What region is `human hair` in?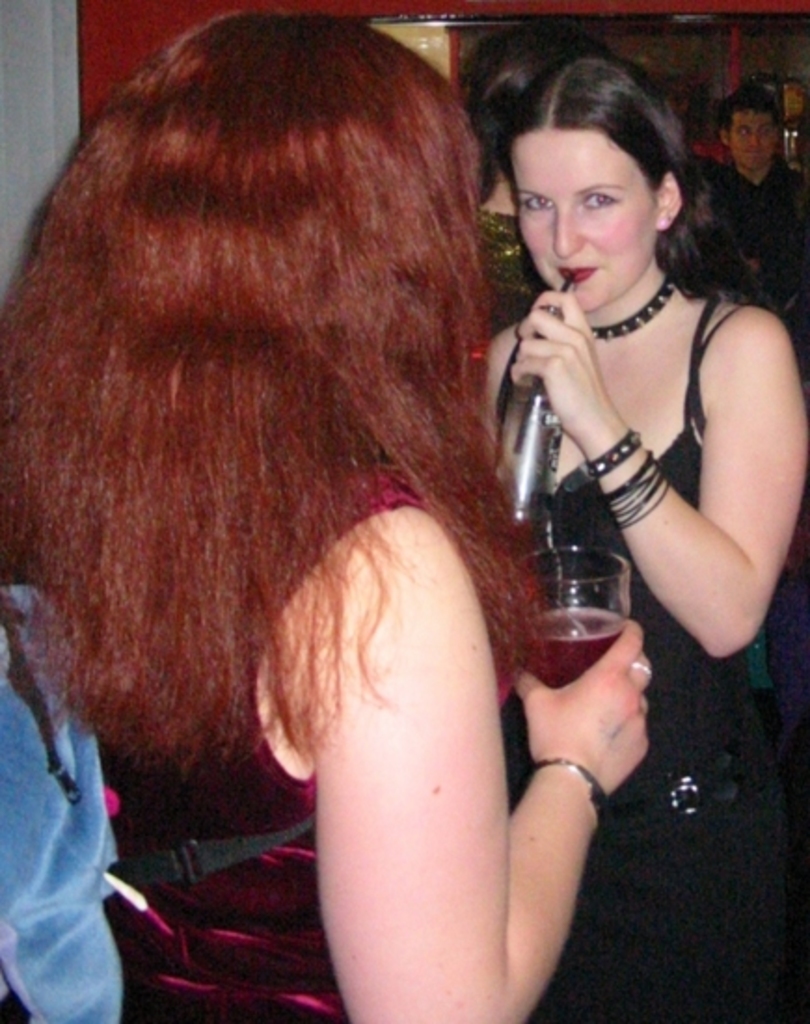
508/47/775/303.
